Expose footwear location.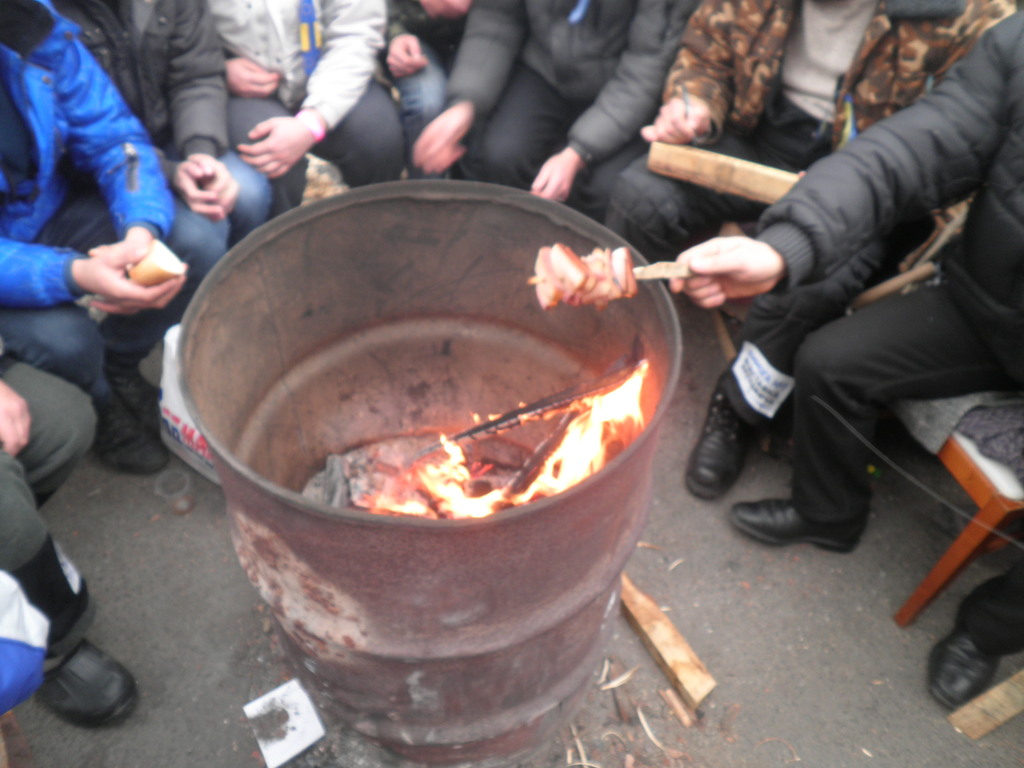
Exposed at region(93, 363, 188, 467).
